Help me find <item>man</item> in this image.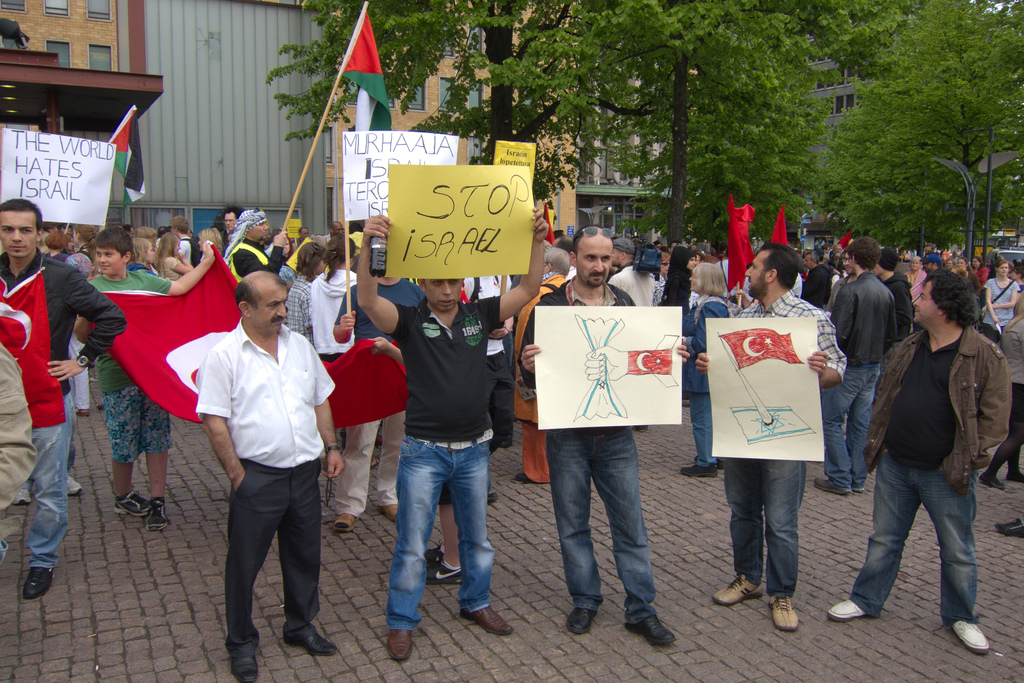
Found it: 0/194/125/604.
